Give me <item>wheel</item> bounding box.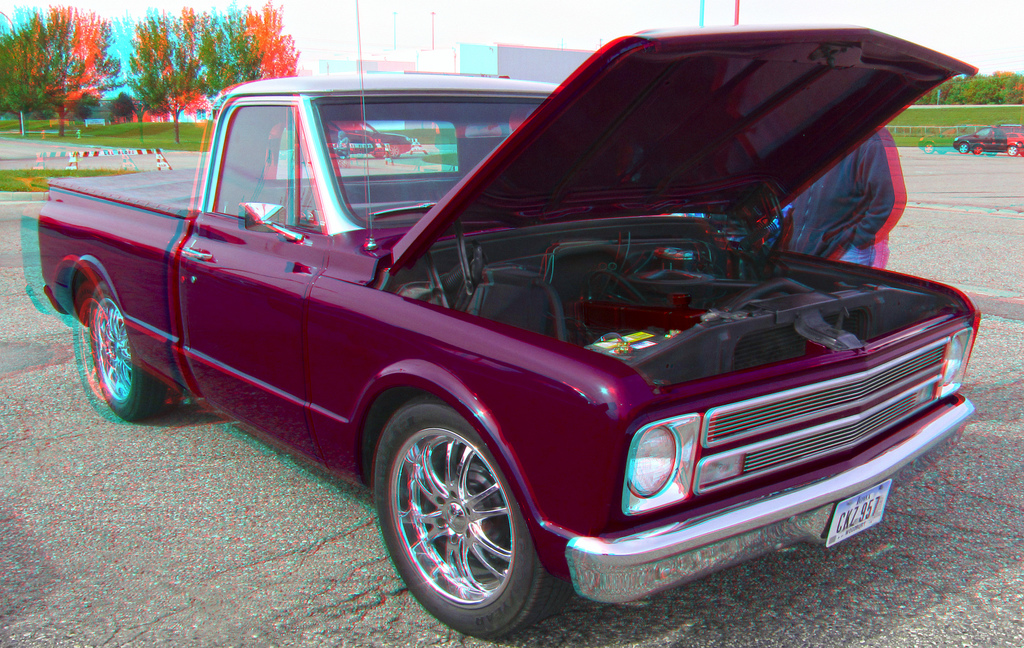
<box>1007,145,1021,158</box>.
